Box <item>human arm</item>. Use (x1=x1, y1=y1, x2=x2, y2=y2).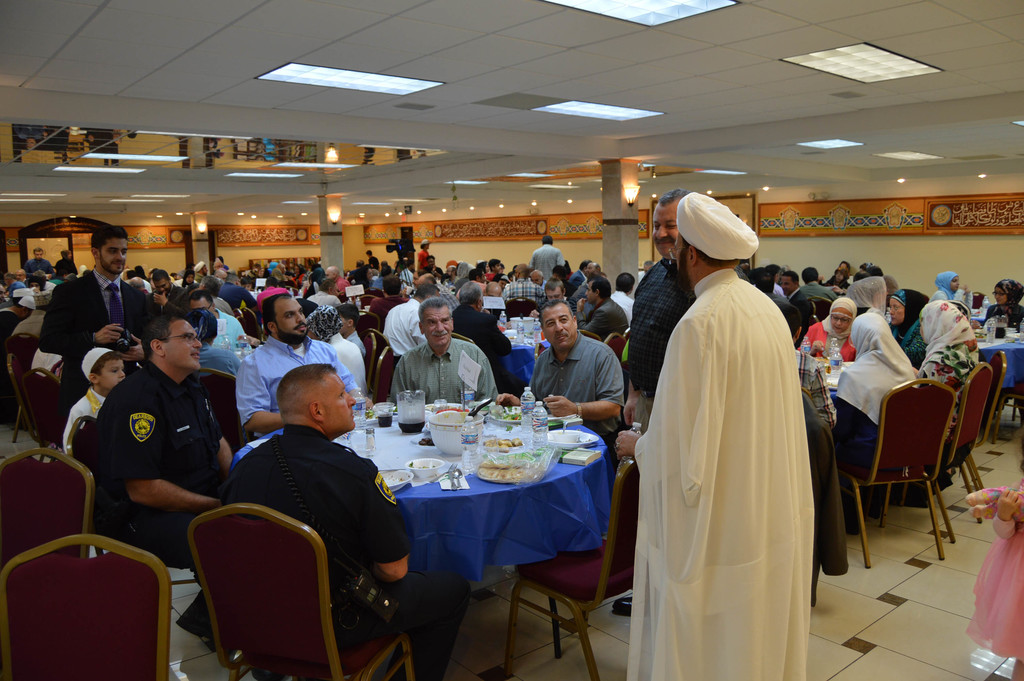
(x1=125, y1=385, x2=217, y2=519).
